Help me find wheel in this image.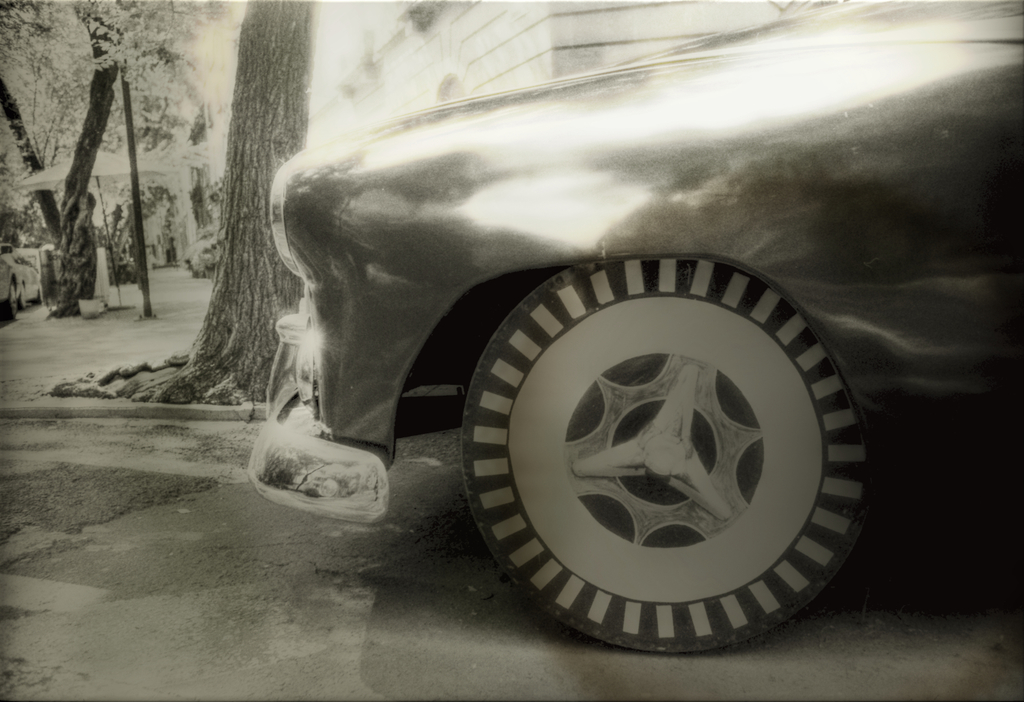
Found it: {"left": 457, "top": 257, "right": 872, "bottom": 658}.
